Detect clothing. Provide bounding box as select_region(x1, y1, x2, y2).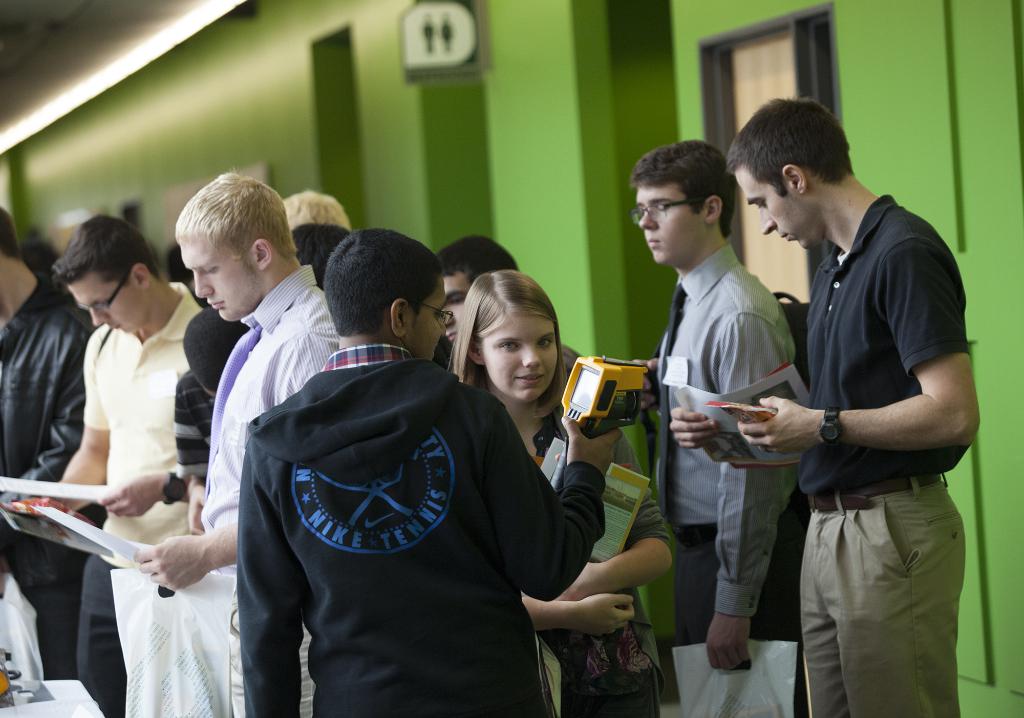
select_region(801, 197, 975, 717).
